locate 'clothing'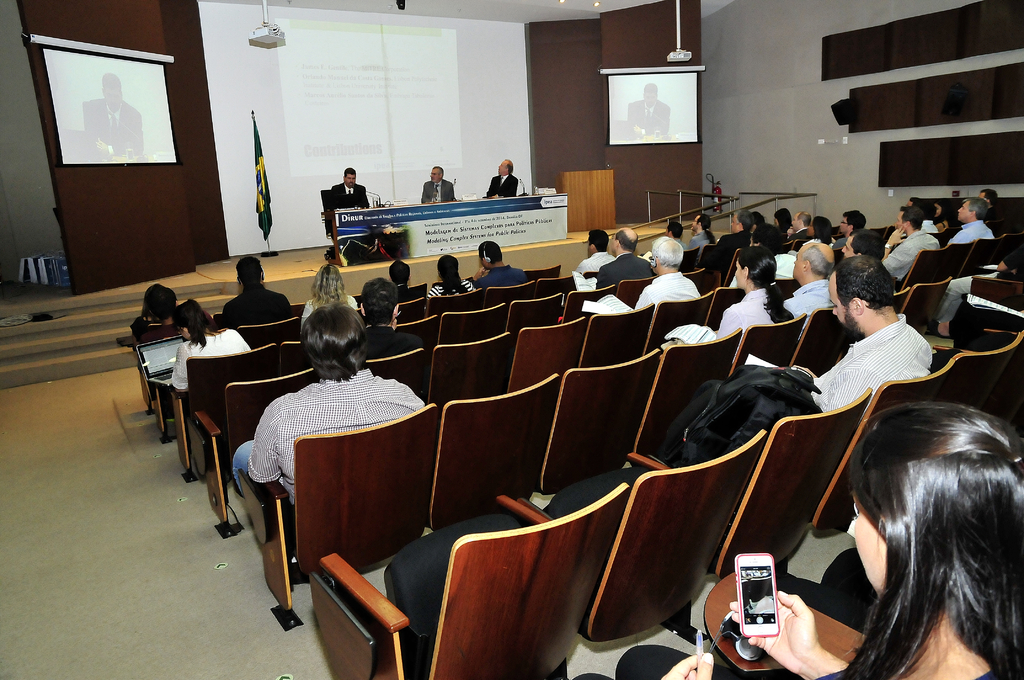
rect(425, 280, 474, 298)
